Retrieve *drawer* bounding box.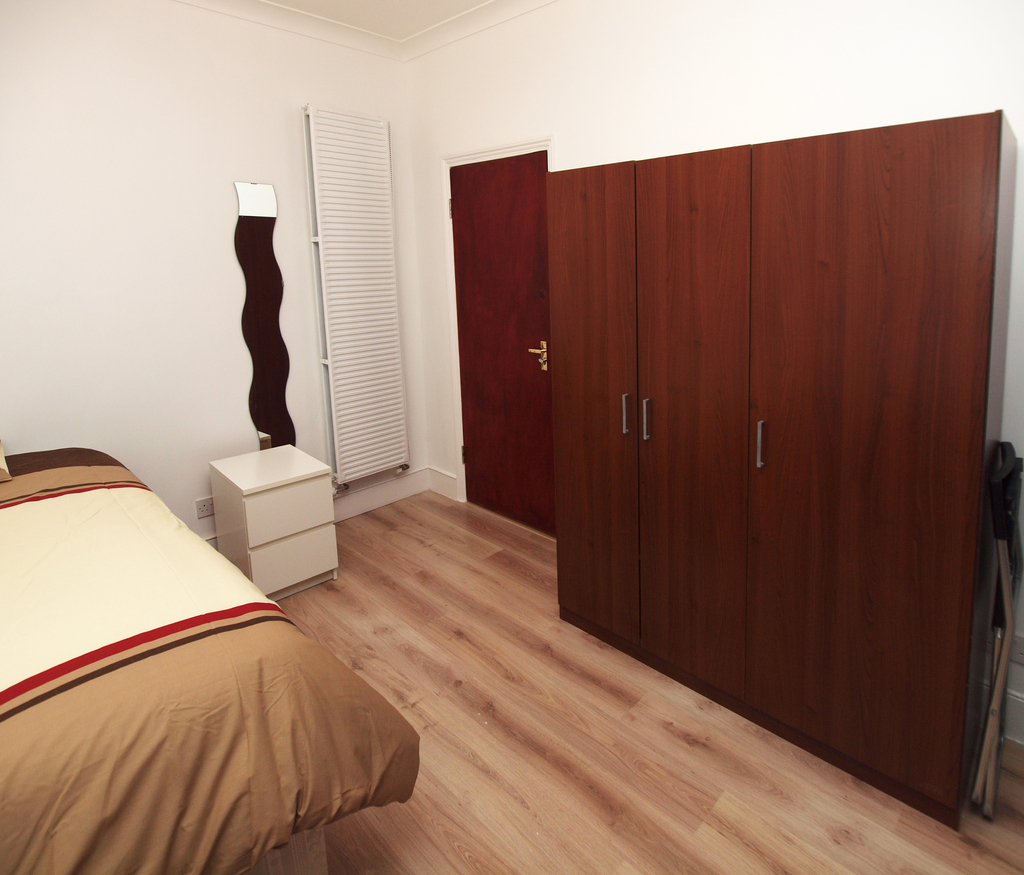
Bounding box: 214, 474, 334, 549.
